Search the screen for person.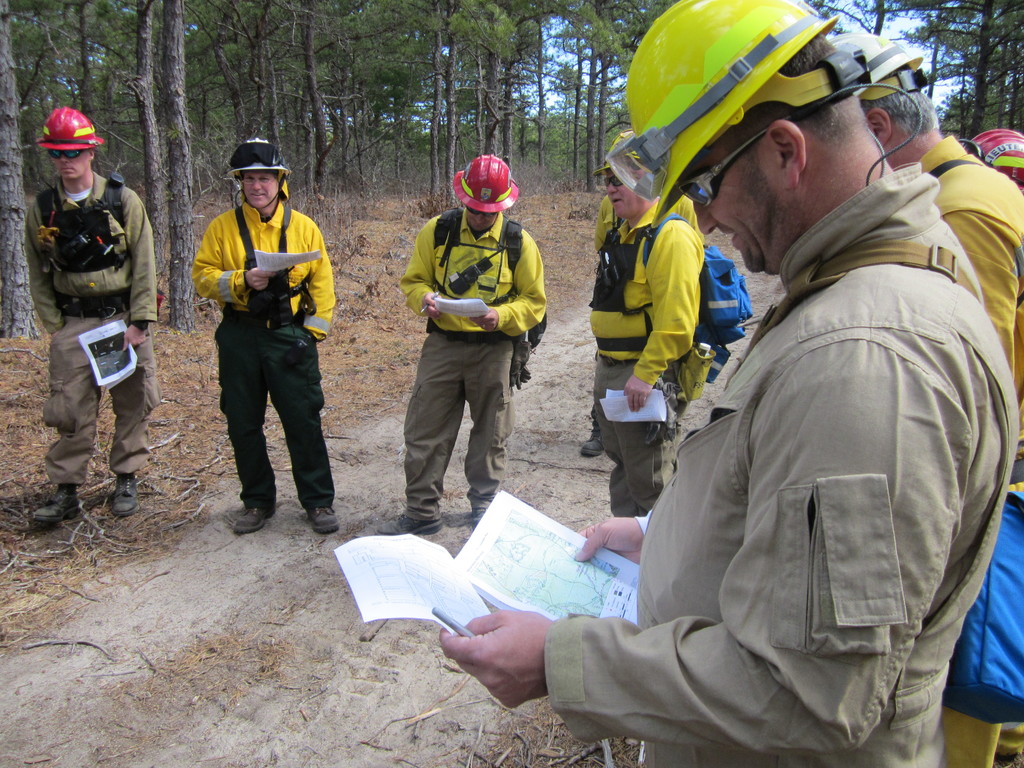
Found at locate(578, 163, 721, 516).
